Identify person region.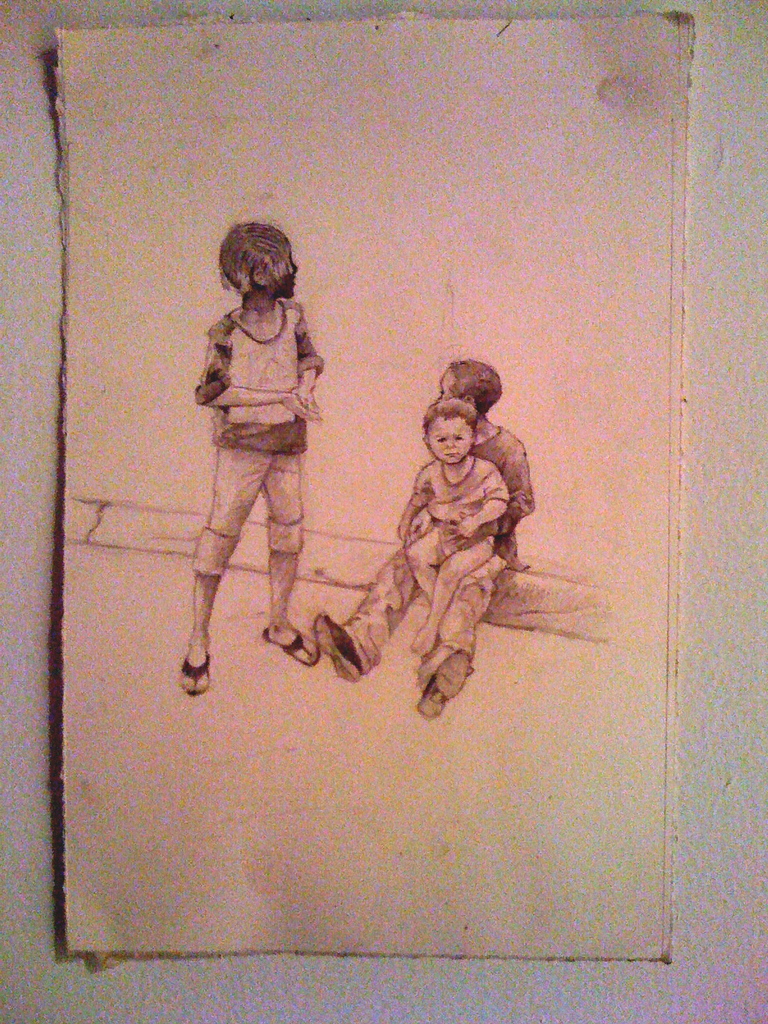
Region: [178, 197, 339, 696].
